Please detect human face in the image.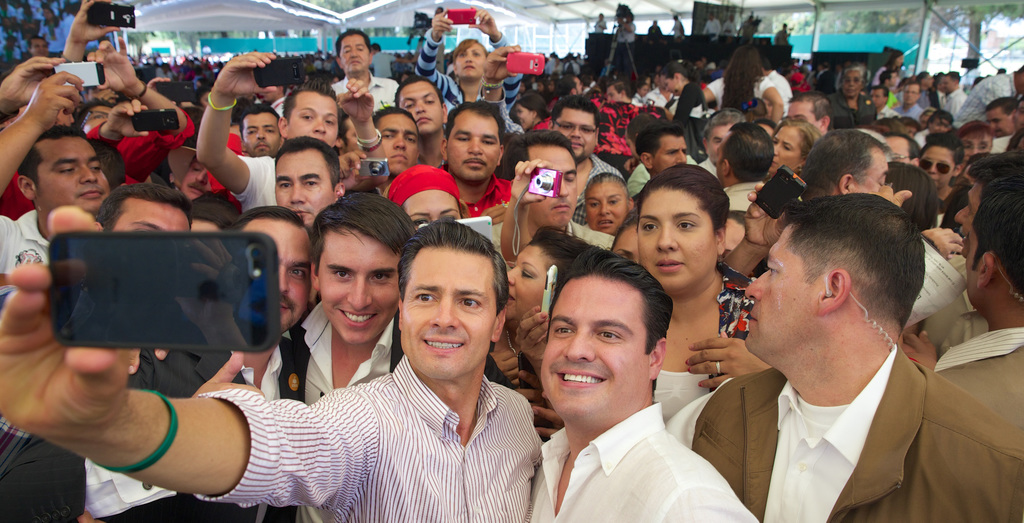
(965,135,991,161).
